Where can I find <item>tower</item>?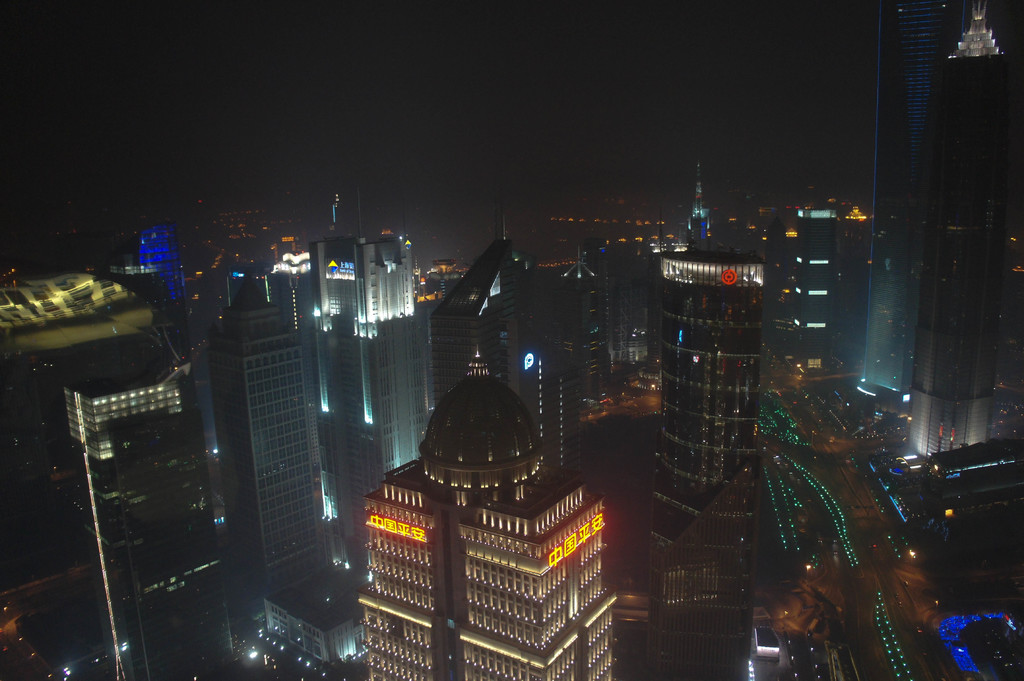
You can find it at (69, 372, 230, 680).
